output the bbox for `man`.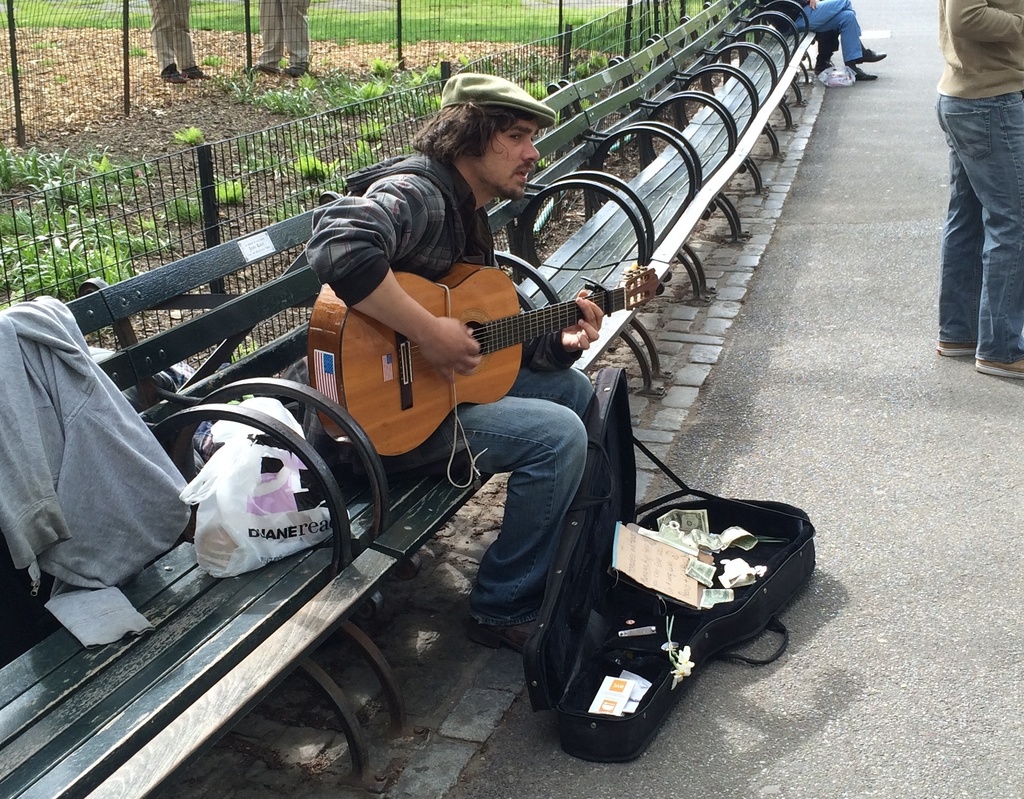
pyautogui.locateOnScreen(149, 0, 207, 82).
